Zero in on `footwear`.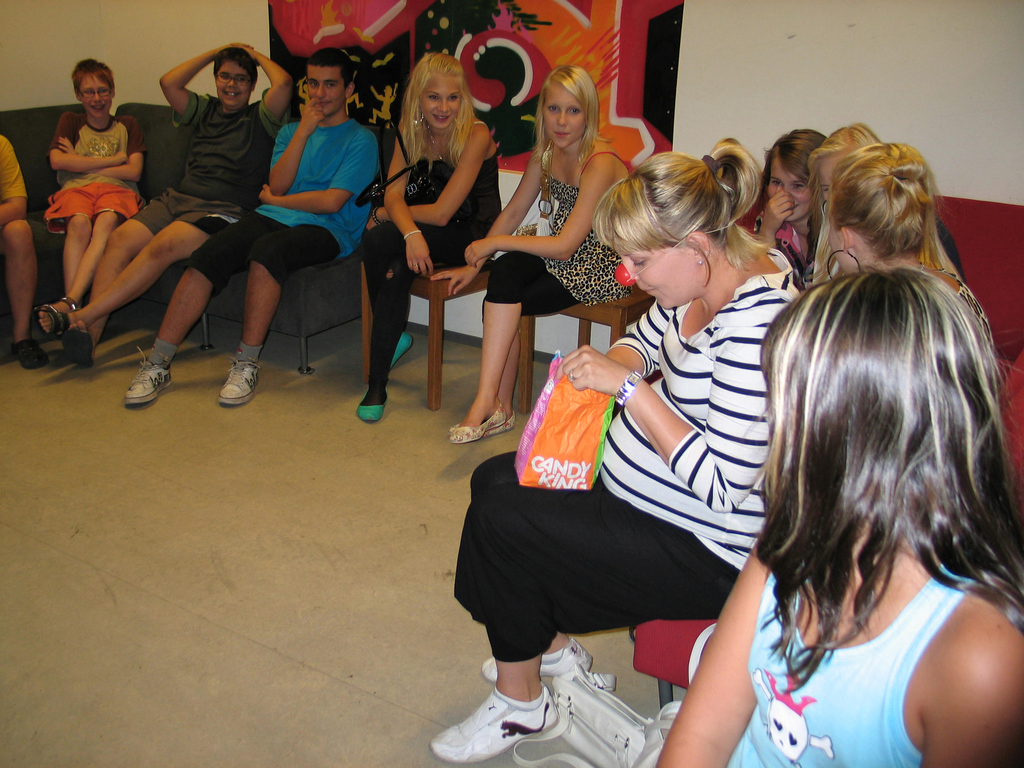
Zeroed in: <box>433,689,554,764</box>.
